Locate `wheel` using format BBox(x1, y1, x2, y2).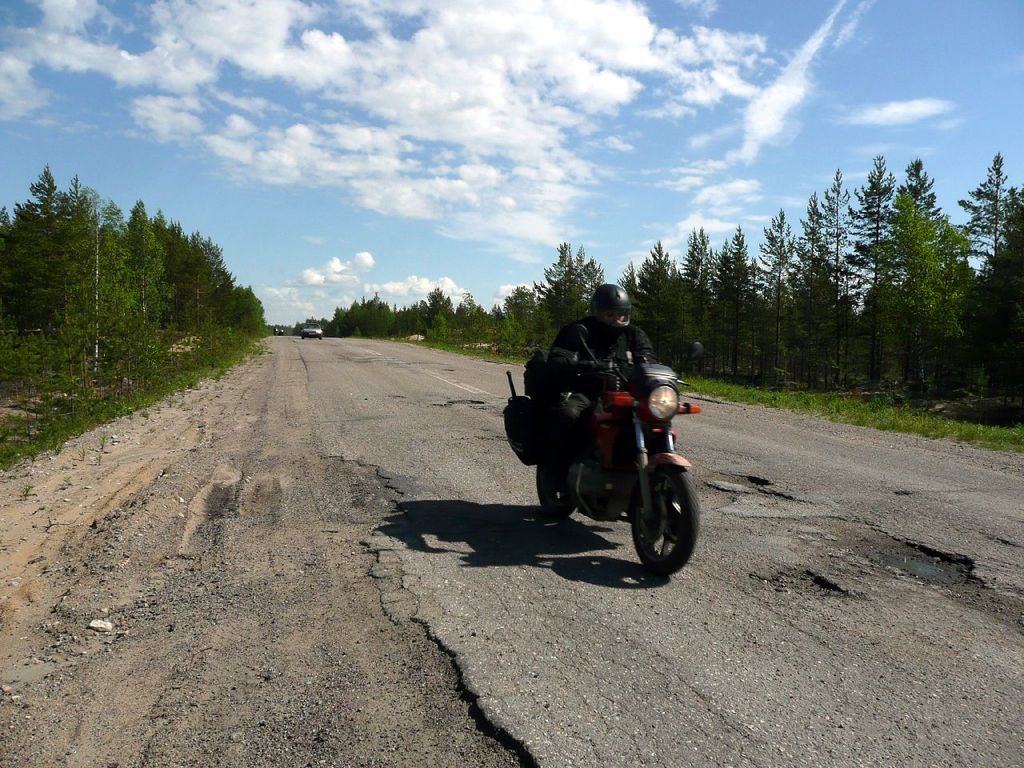
BBox(628, 466, 698, 578).
